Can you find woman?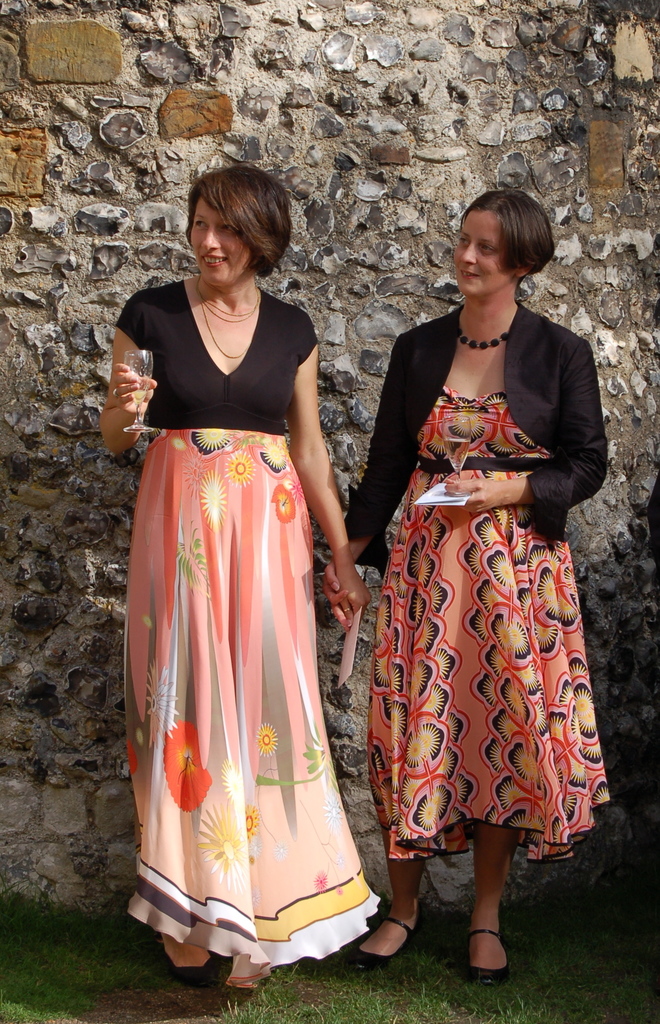
Yes, bounding box: (100, 158, 377, 986).
